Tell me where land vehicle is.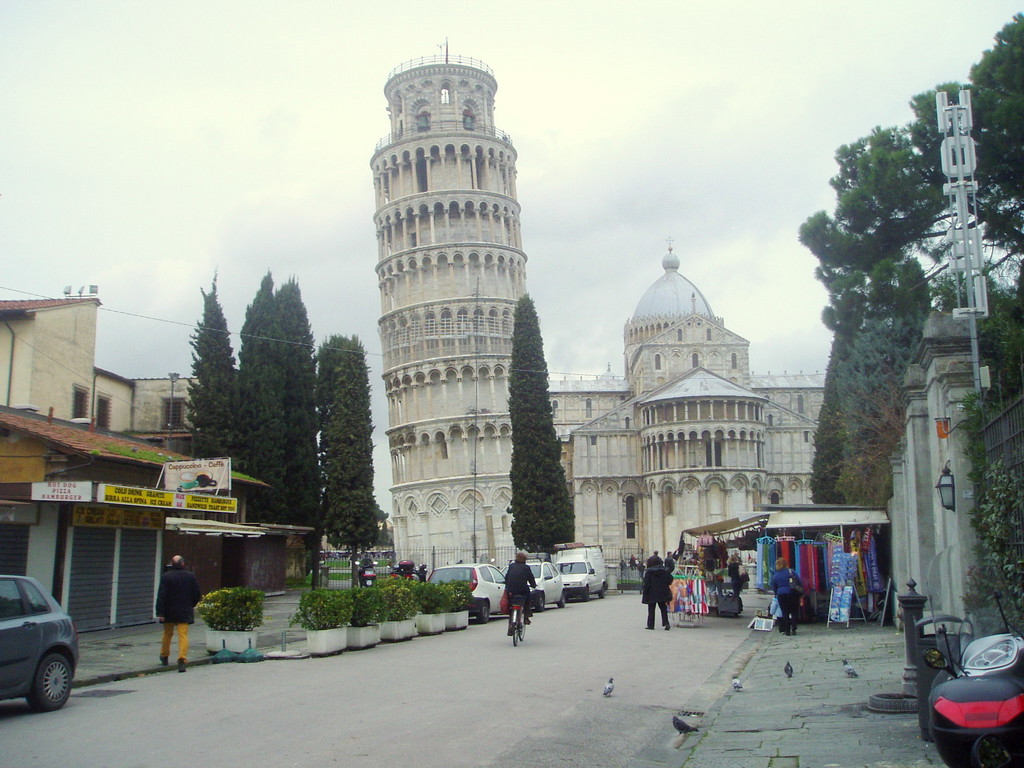
land vehicle is at bbox(431, 560, 502, 621).
